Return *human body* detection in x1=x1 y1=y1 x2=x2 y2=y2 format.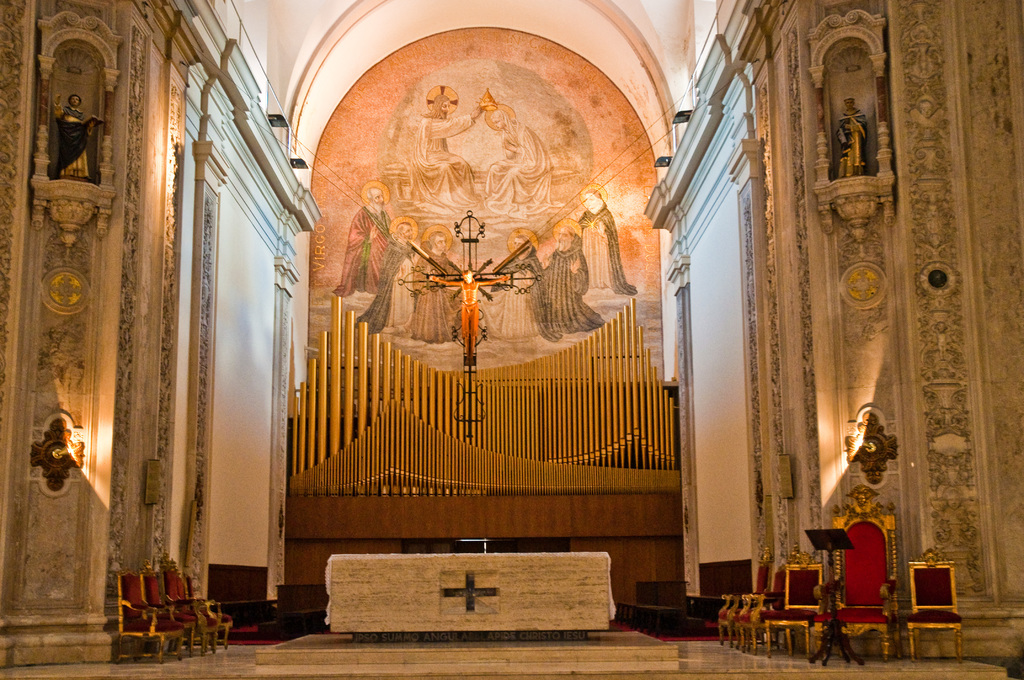
x1=402 y1=233 x2=465 y2=350.
